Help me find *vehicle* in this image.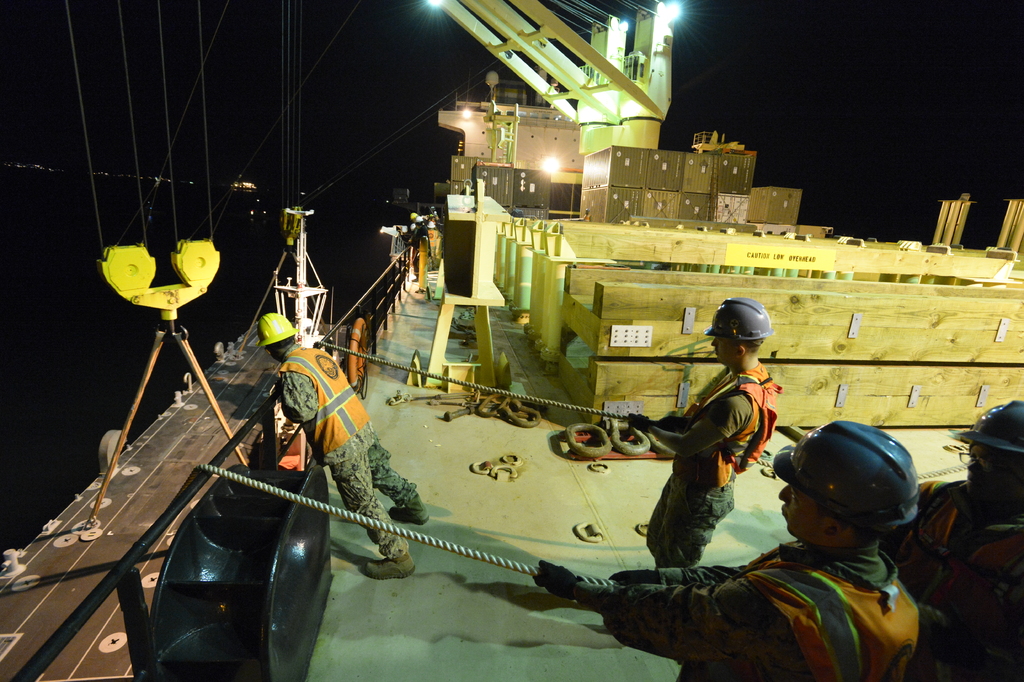
Found it: (228, 181, 267, 221).
